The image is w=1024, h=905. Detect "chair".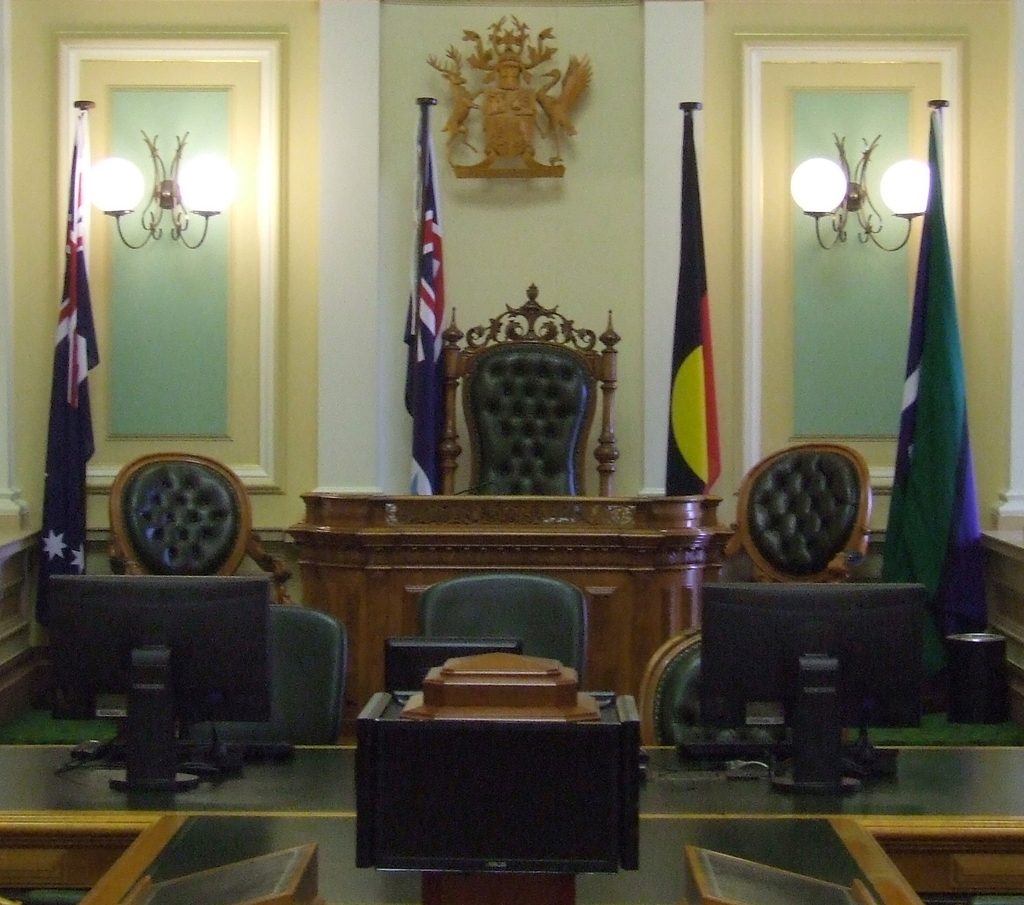
Detection: pyautogui.locateOnScreen(100, 446, 296, 612).
